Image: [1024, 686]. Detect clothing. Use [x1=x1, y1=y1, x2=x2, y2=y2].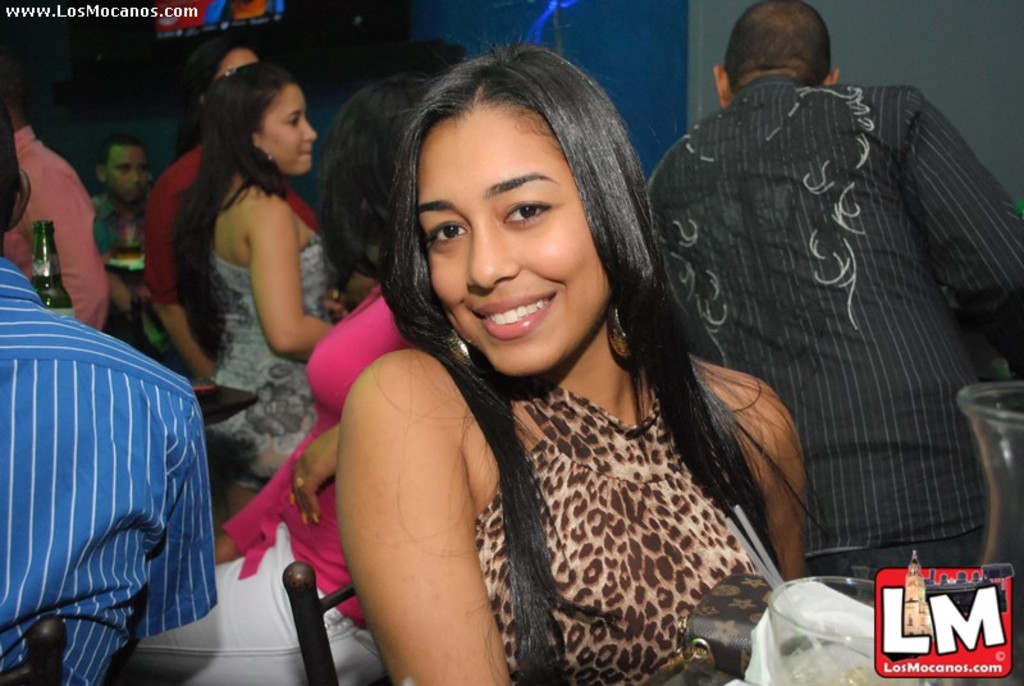
[x1=4, y1=125, x2=111, y2=334].
